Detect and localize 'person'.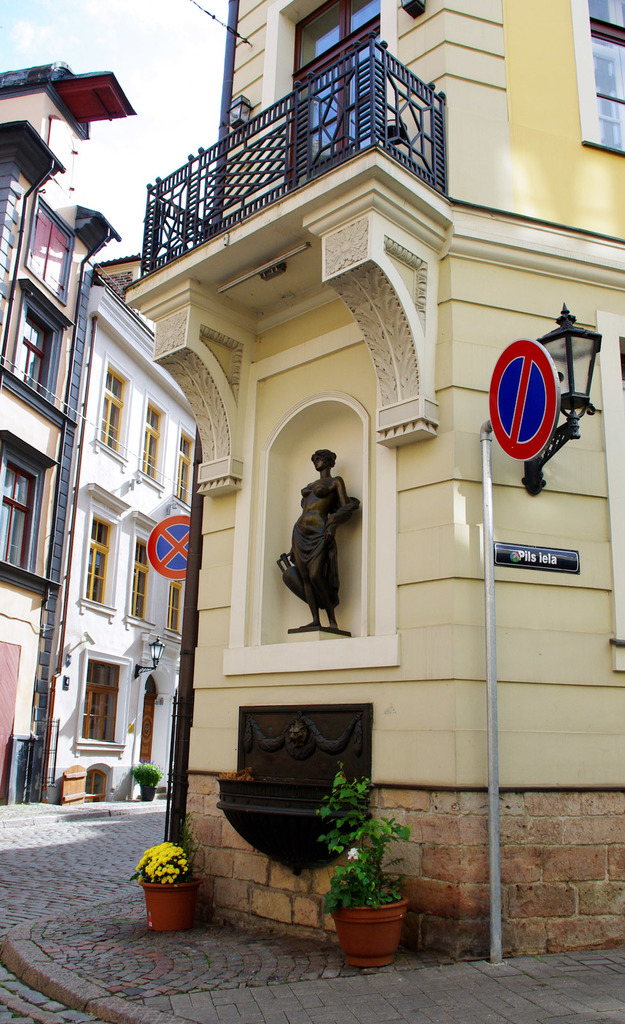
Localized at left=282, top=447, right=352, bottom=629.
